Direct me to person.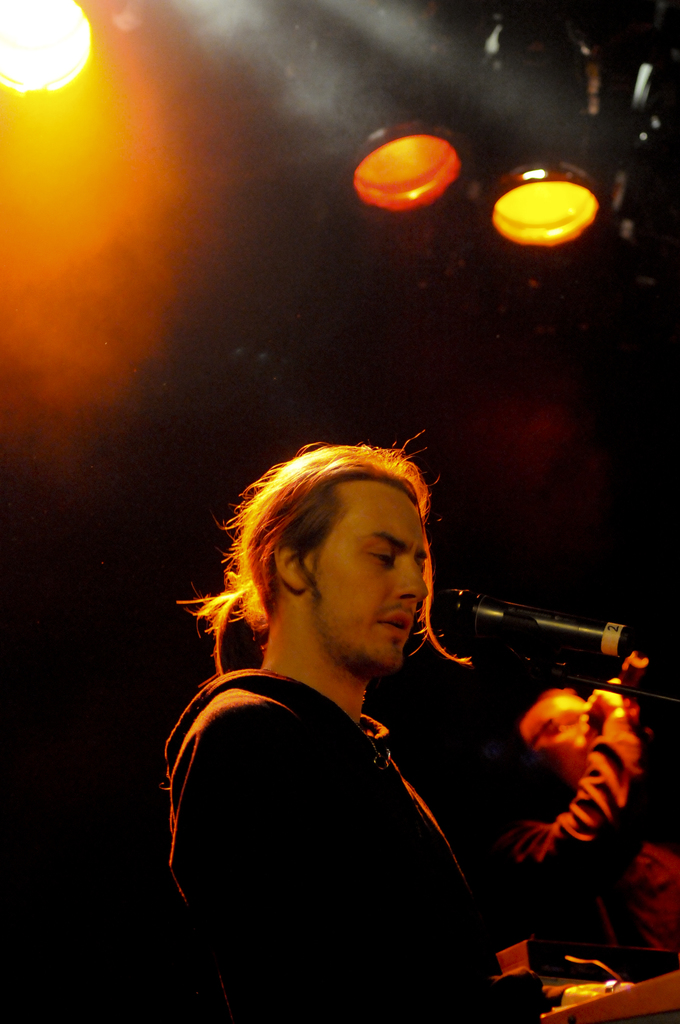
Direction: (left=162, top=377, right=562, bottom=1011).
